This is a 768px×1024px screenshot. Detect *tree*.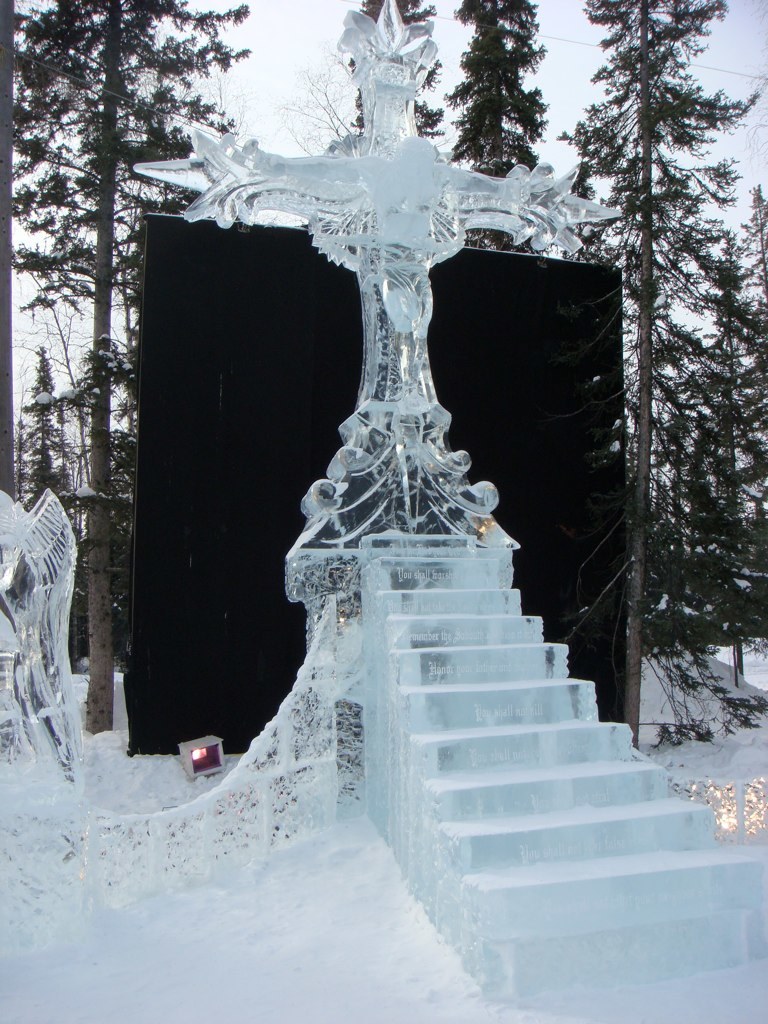
435, 0, 552, 256.
